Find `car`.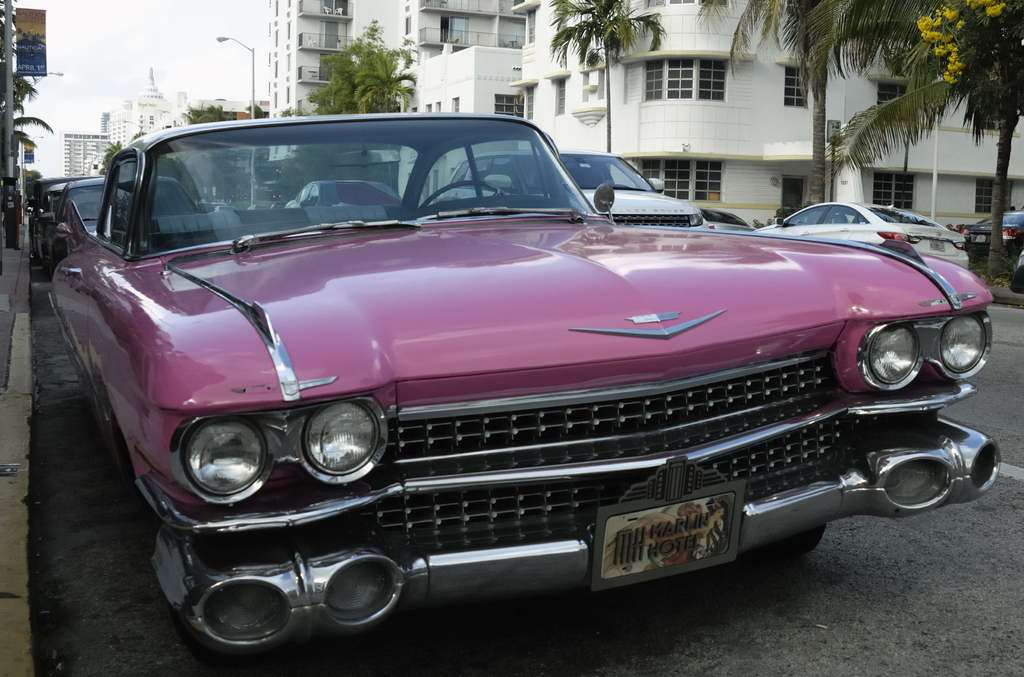
BBox(440, 144, 713, 223).
